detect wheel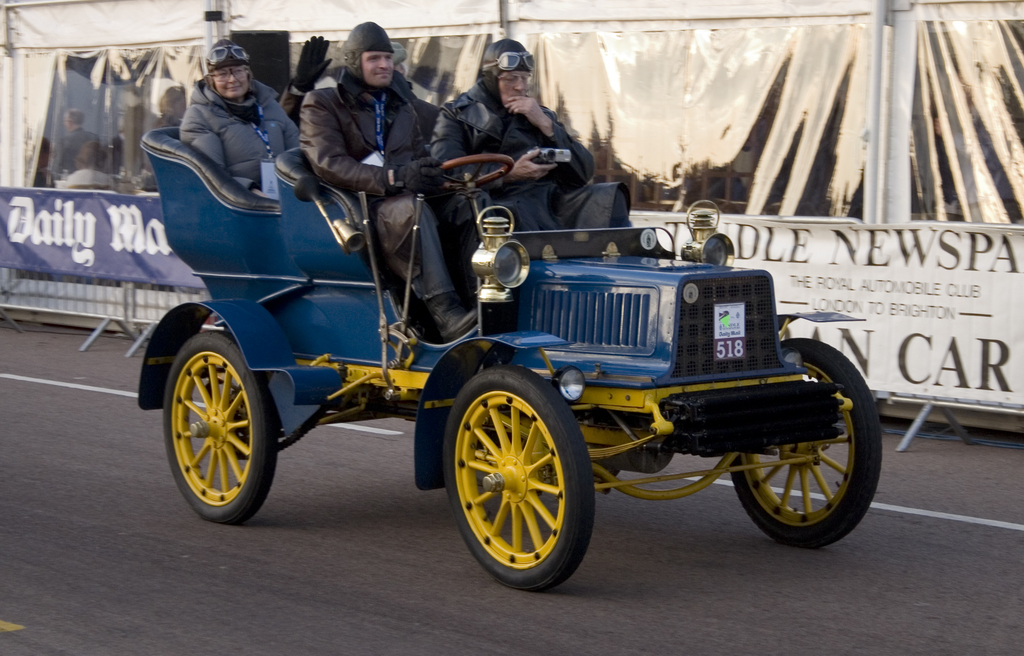
bbox(161, 328, 273, 522)
